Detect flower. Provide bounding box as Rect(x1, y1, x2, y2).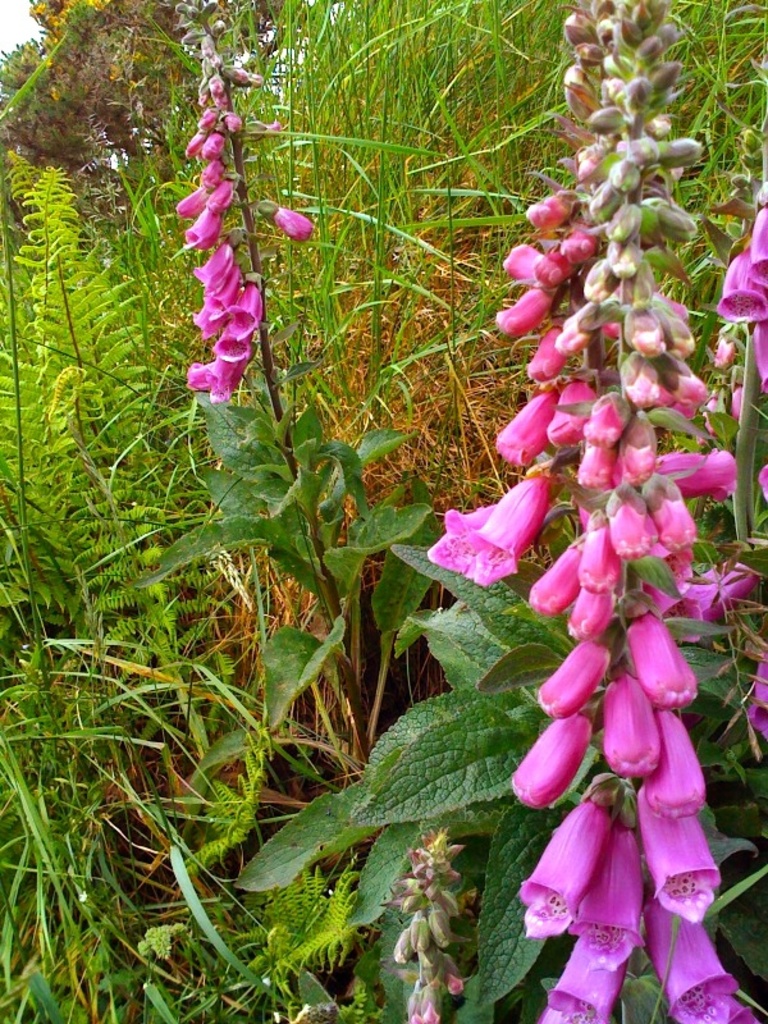
Rect(410, 474, 571, 590).
